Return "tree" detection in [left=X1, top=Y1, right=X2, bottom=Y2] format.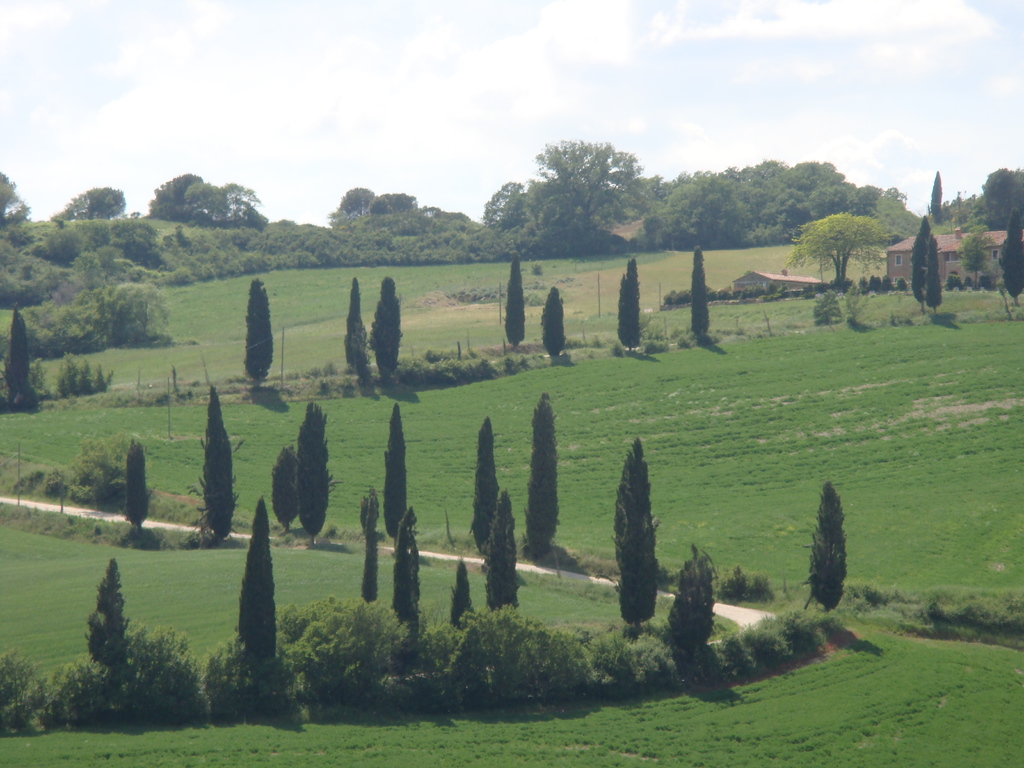
[left=185, top=177, right=266, bottom=236].
